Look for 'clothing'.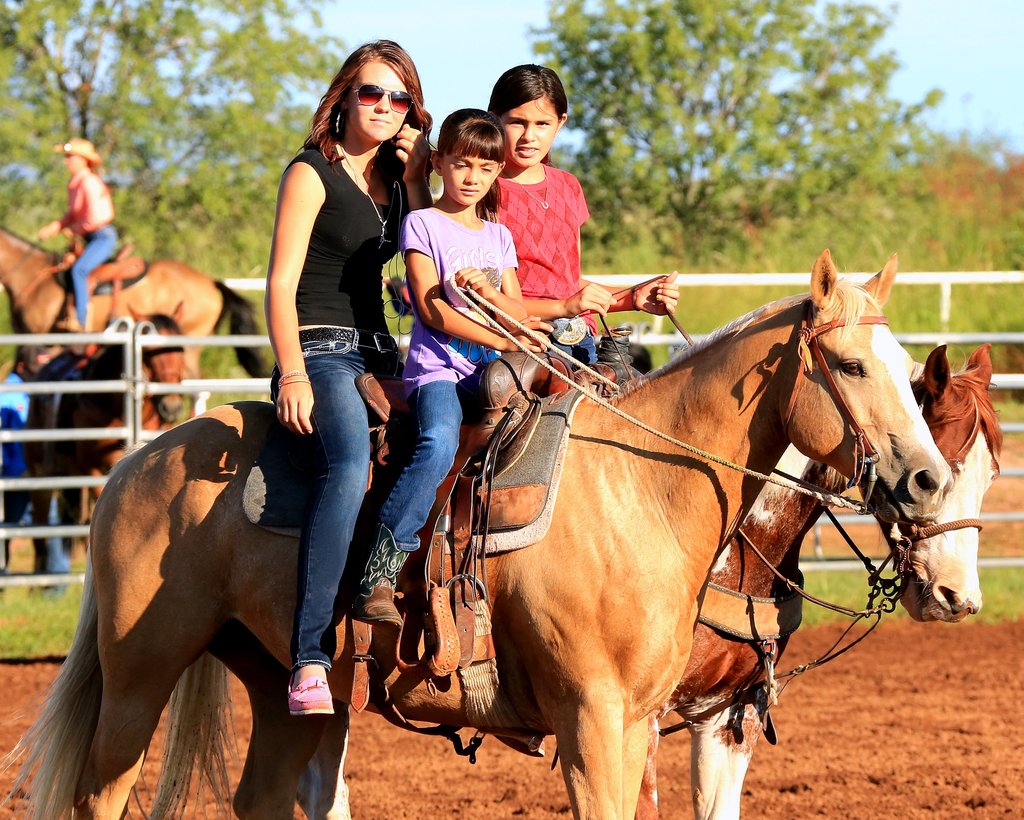
Found: select_region(380, 206, 520, 549).
